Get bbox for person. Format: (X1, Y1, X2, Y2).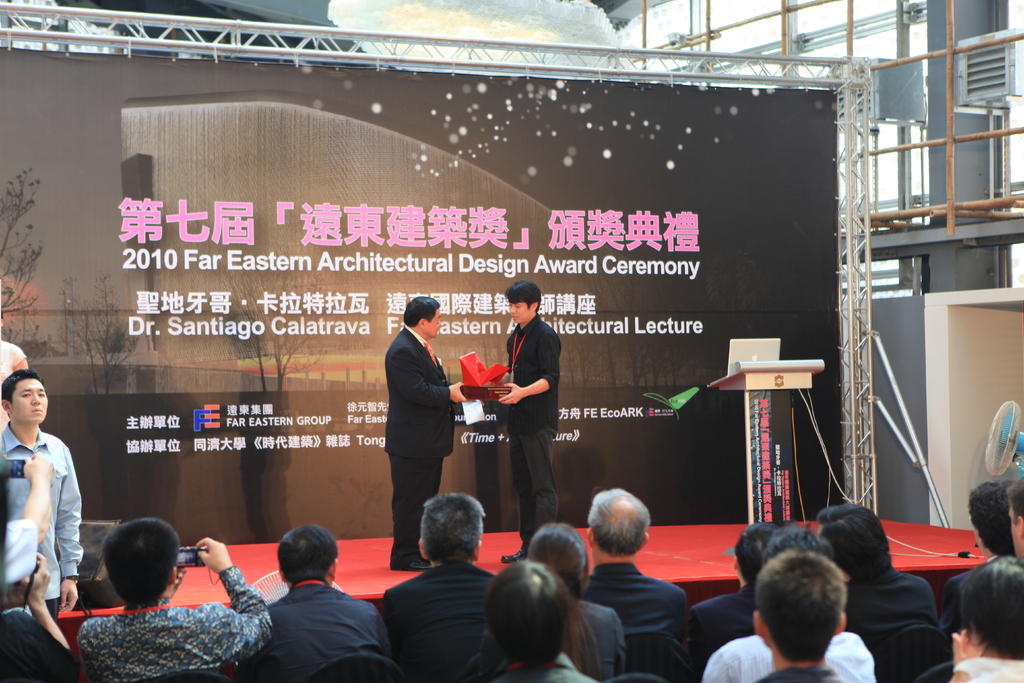
(815, 502, 939, 682).
